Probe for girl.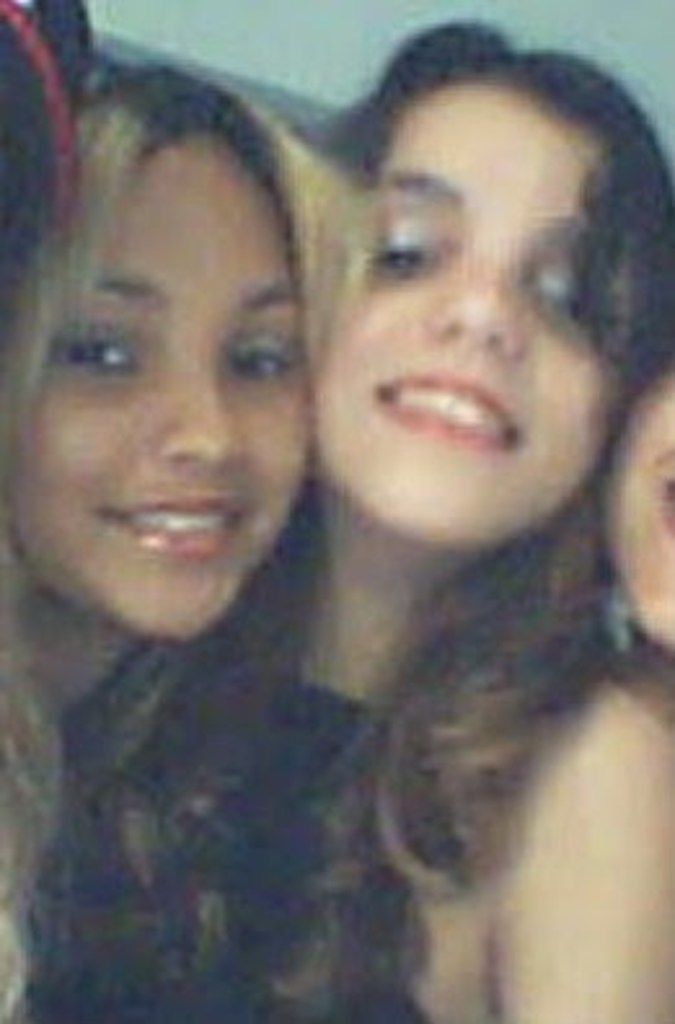
Probe result: bbox=(0, 57, 411, 1021).
